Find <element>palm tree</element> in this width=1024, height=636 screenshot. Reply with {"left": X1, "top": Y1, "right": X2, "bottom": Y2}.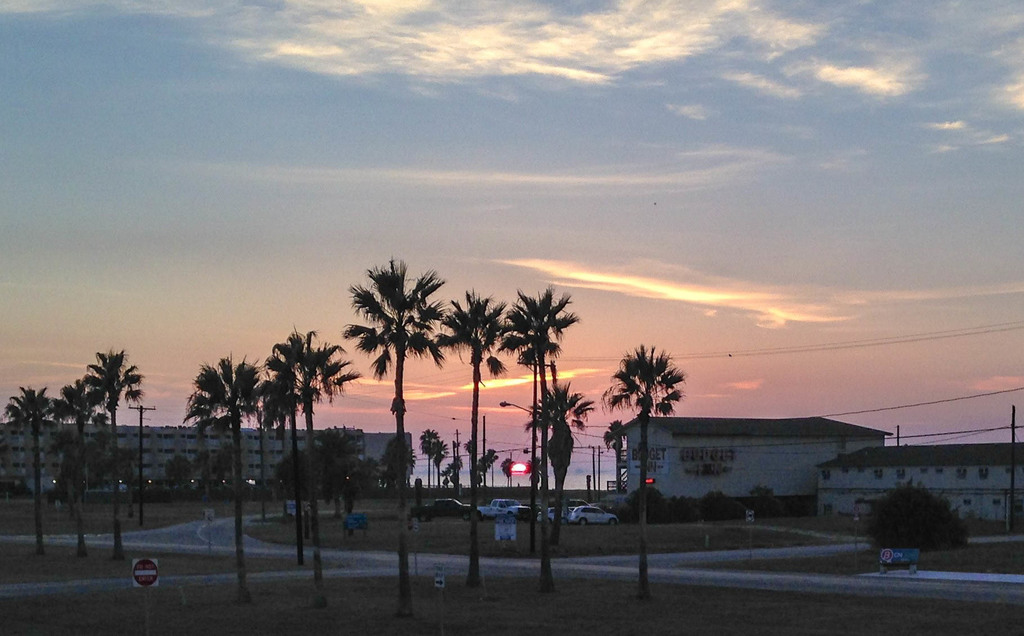
{"left": 499, "top": 288, "right": 540, "bottom": 573}.
